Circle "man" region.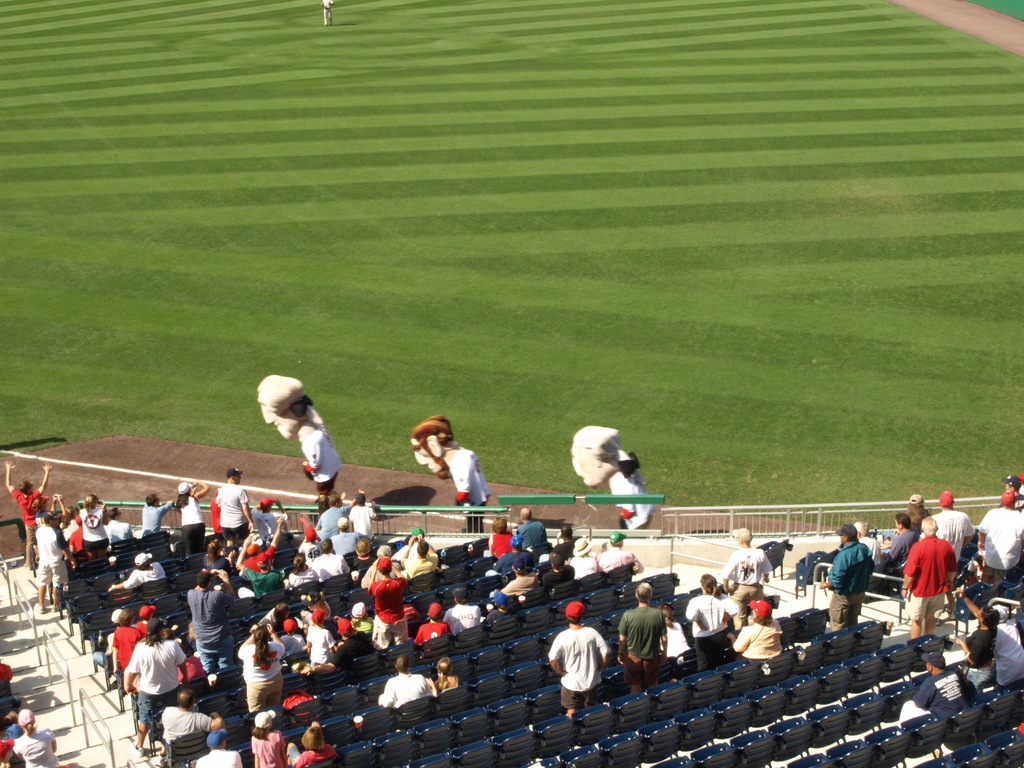
Region: l=516, t=506, r=550, b=550.
